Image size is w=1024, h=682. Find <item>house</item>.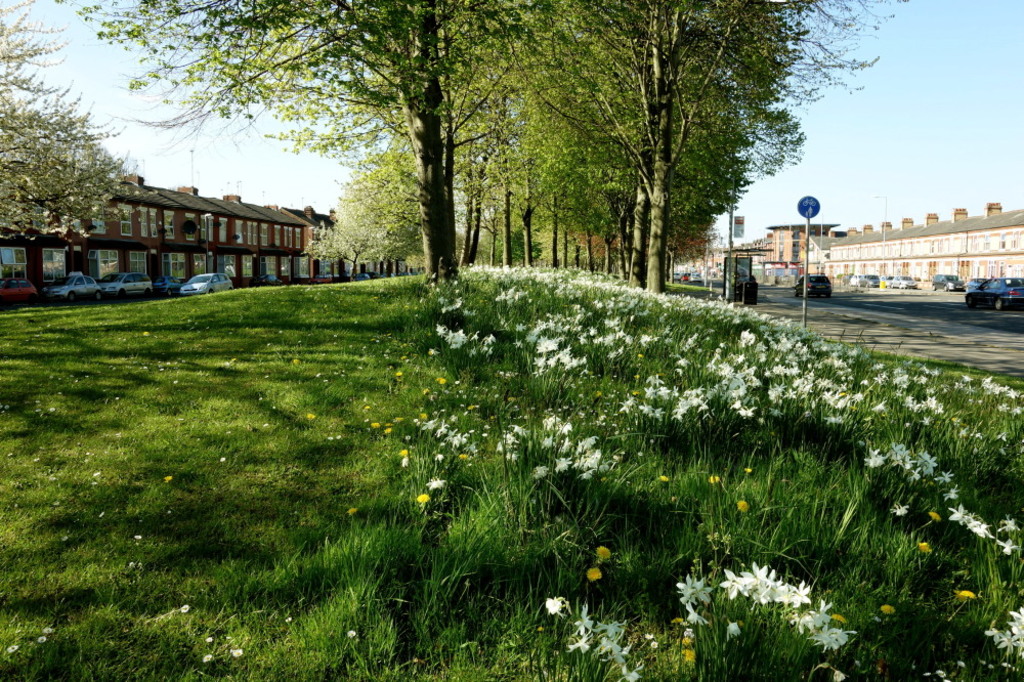
bbox=[0, 177, 305, 292].
